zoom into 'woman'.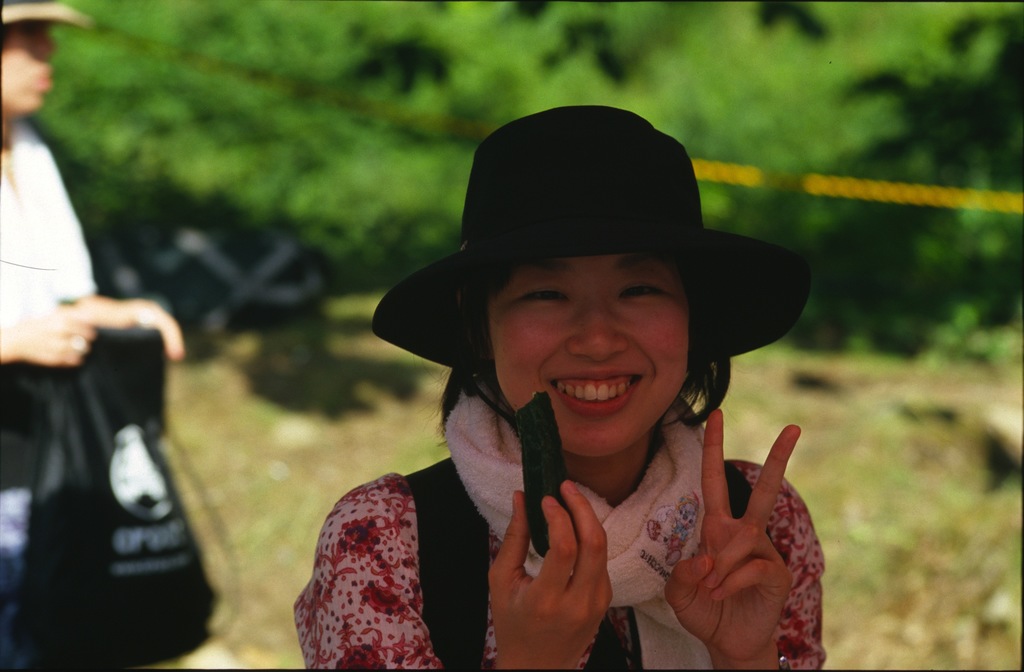
Zoom target: 282/126/847/671.
